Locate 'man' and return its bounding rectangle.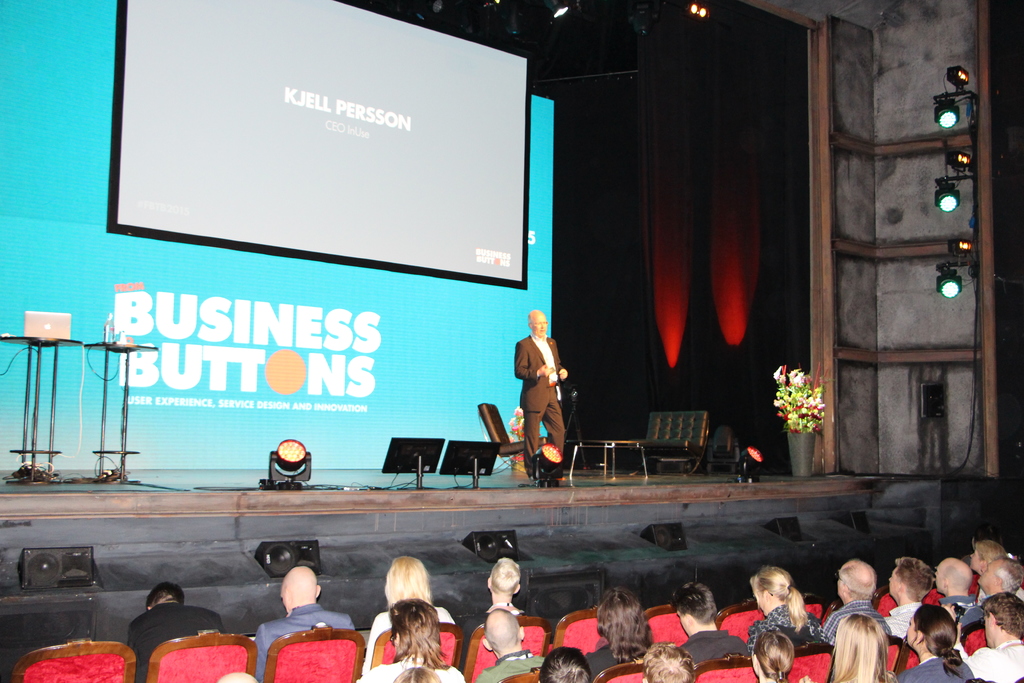
641:641:697:682.
